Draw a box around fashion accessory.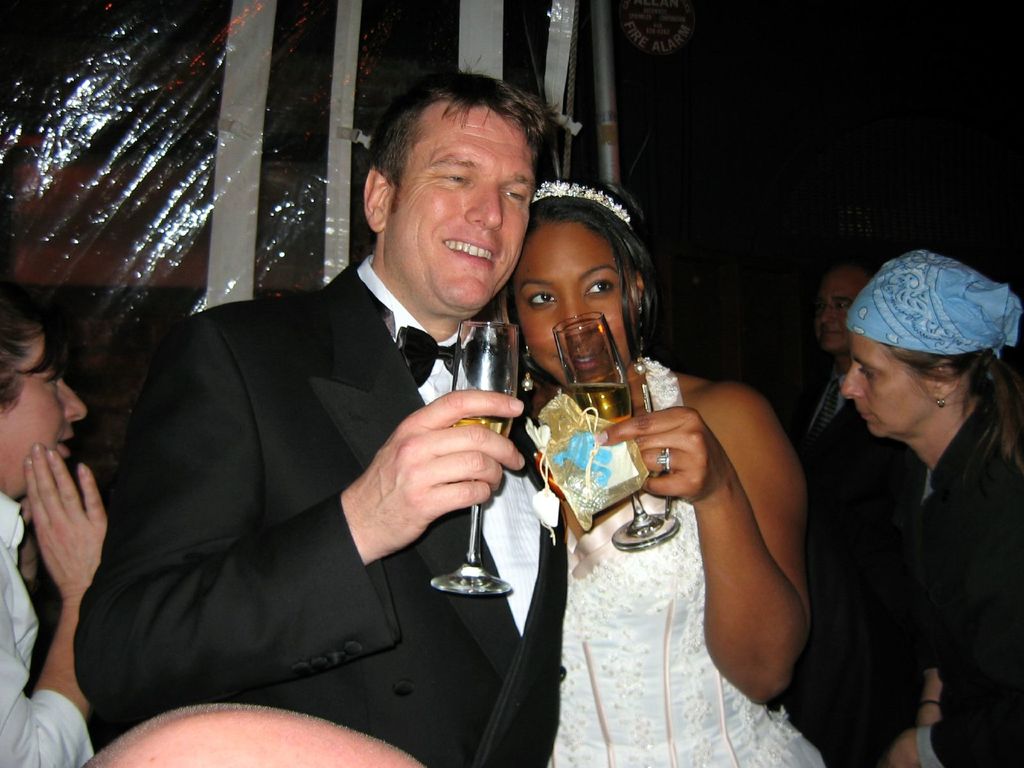
{"left": 521, "top": 343, "right": 534, "bottom": 395}.
